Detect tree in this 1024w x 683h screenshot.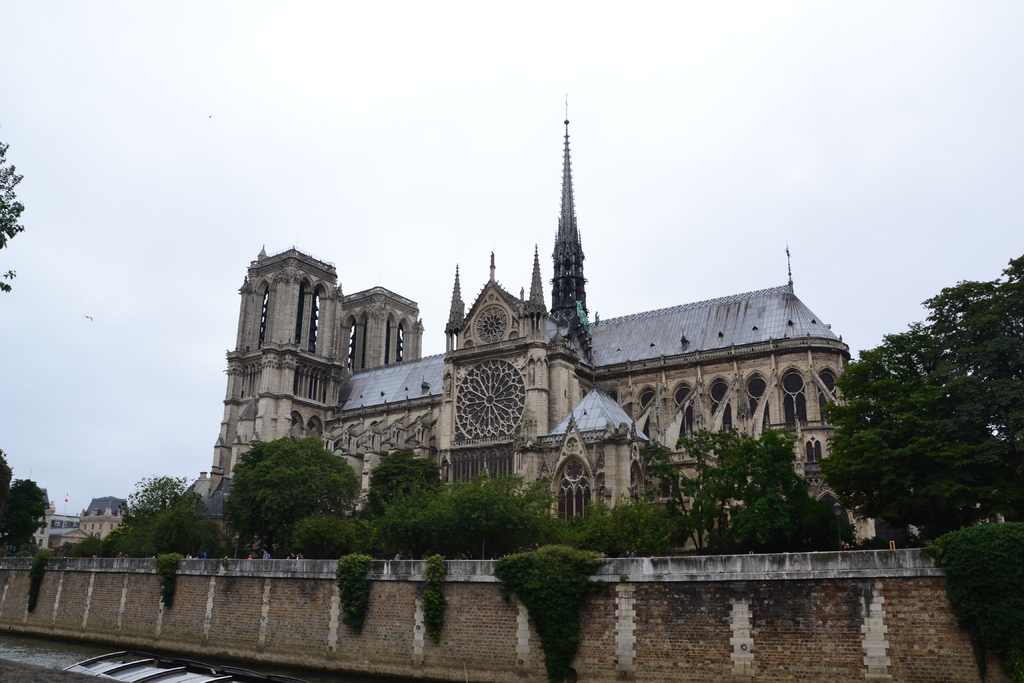
Detection: bbox=(536, 491, 700, 566).
